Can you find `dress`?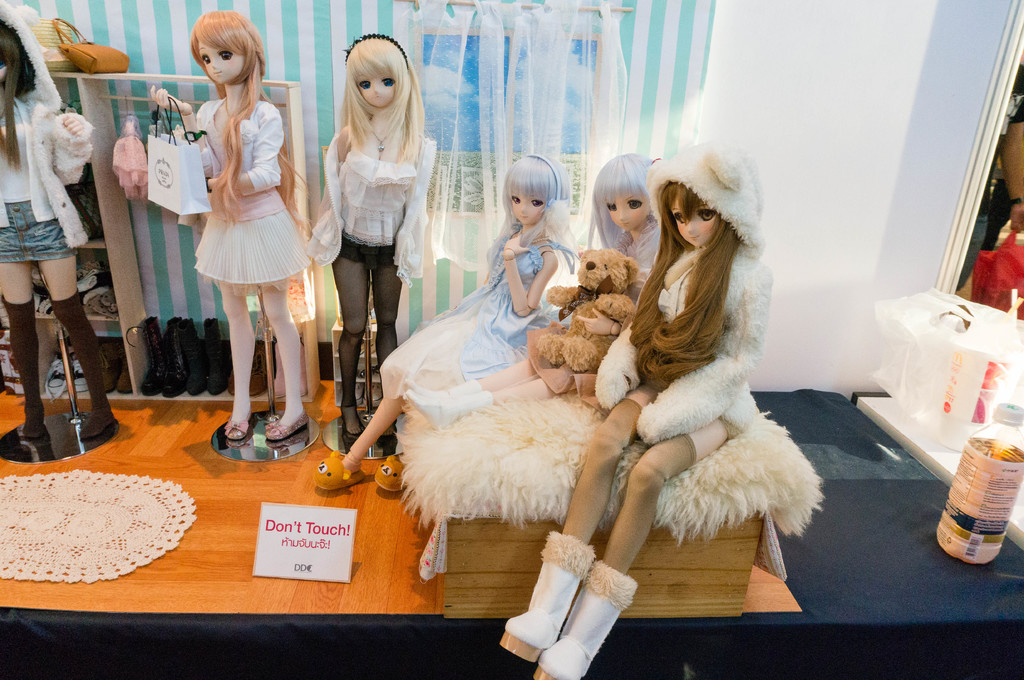
Yes, bounding box: bbox=[376, 235, 569, 402].
